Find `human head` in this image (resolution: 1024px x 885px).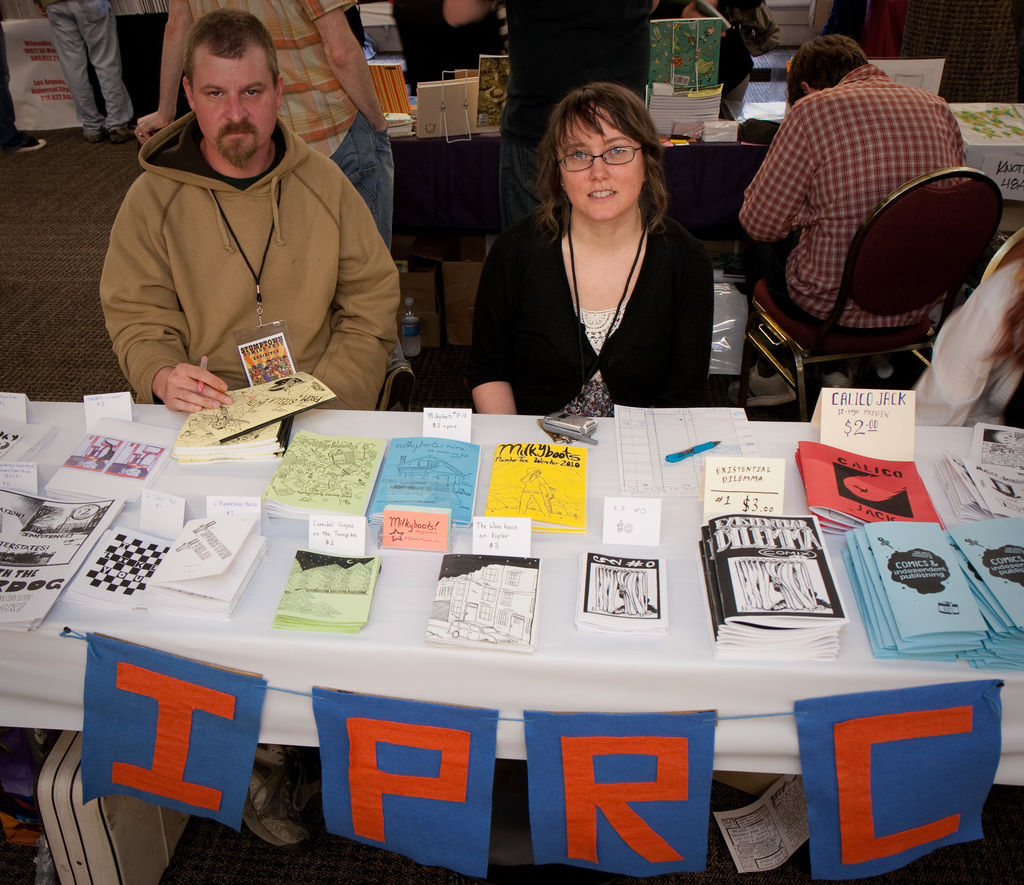
rect(529, 69, 672, 210).
